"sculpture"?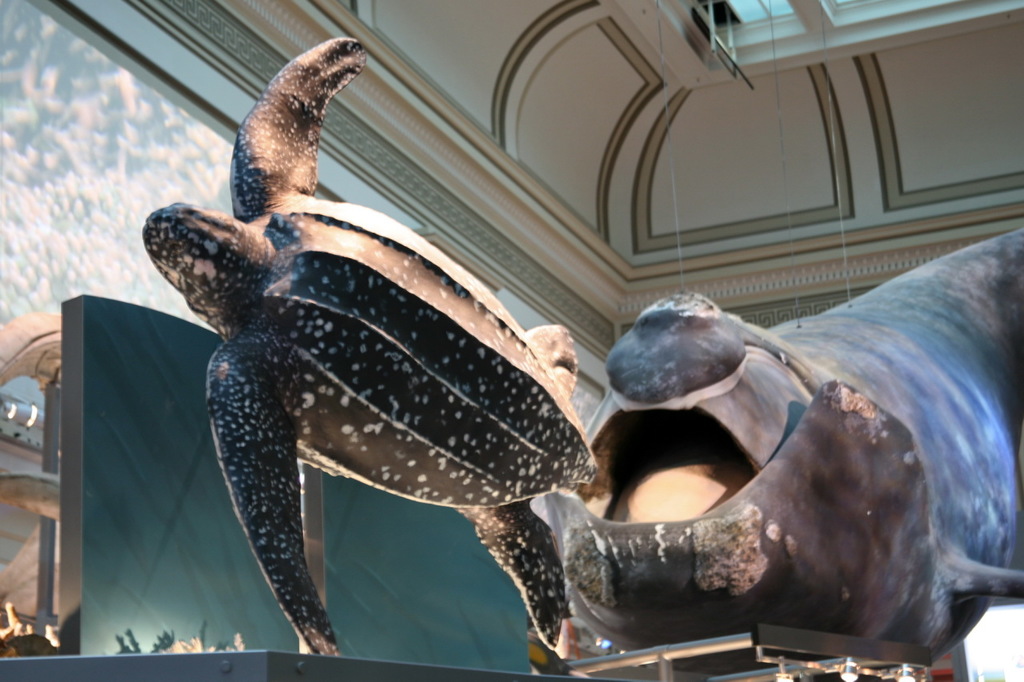
[left=522, top=215, right=1023, bottom=673]
